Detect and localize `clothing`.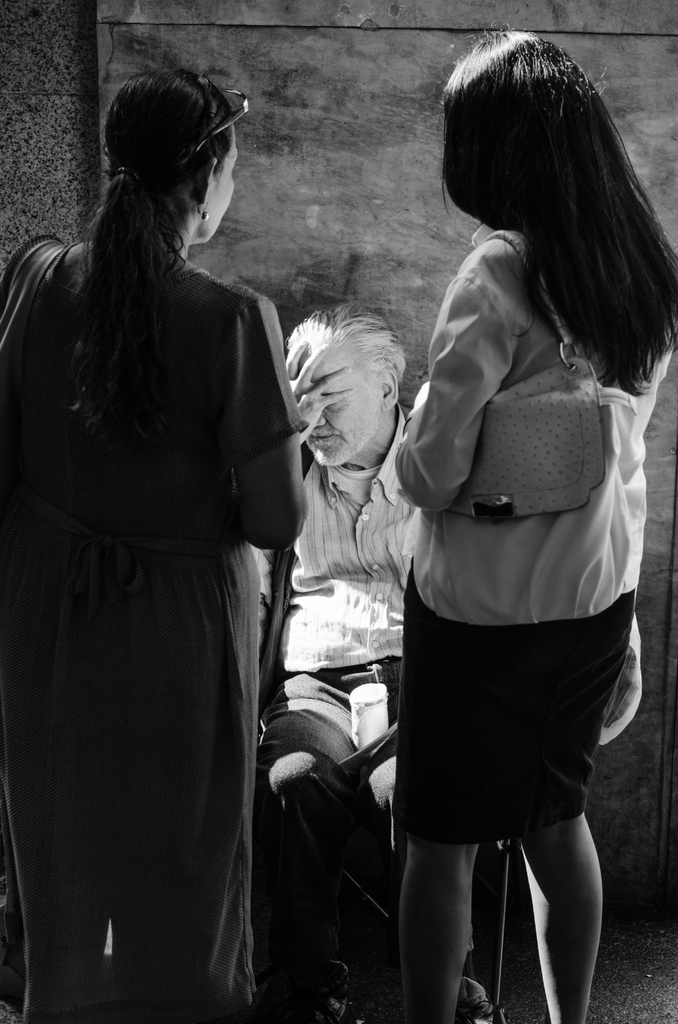
Localized at locate(1, 244, 321, 1023).
